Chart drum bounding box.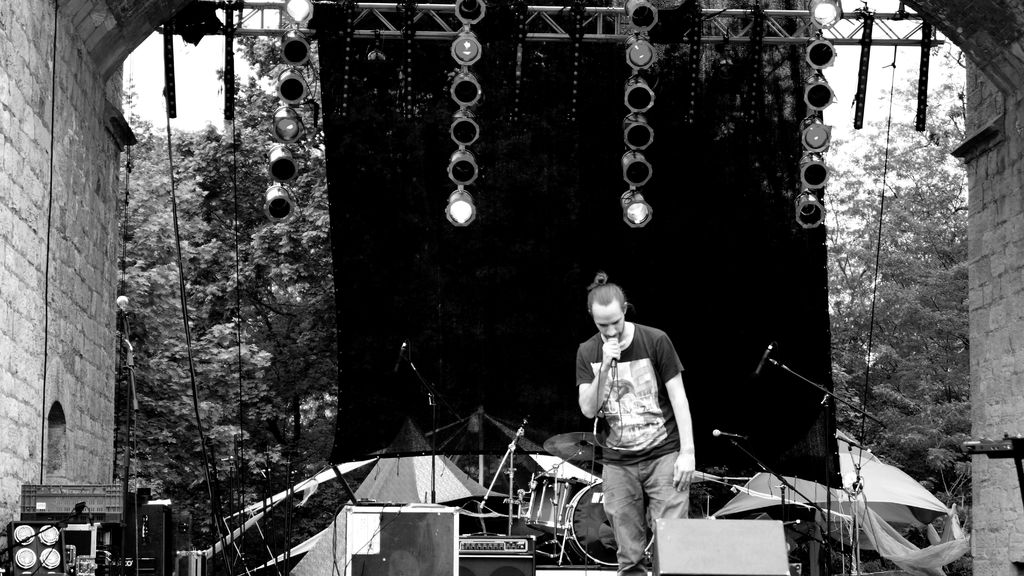
Charted: [524, 471, 600, 541].
